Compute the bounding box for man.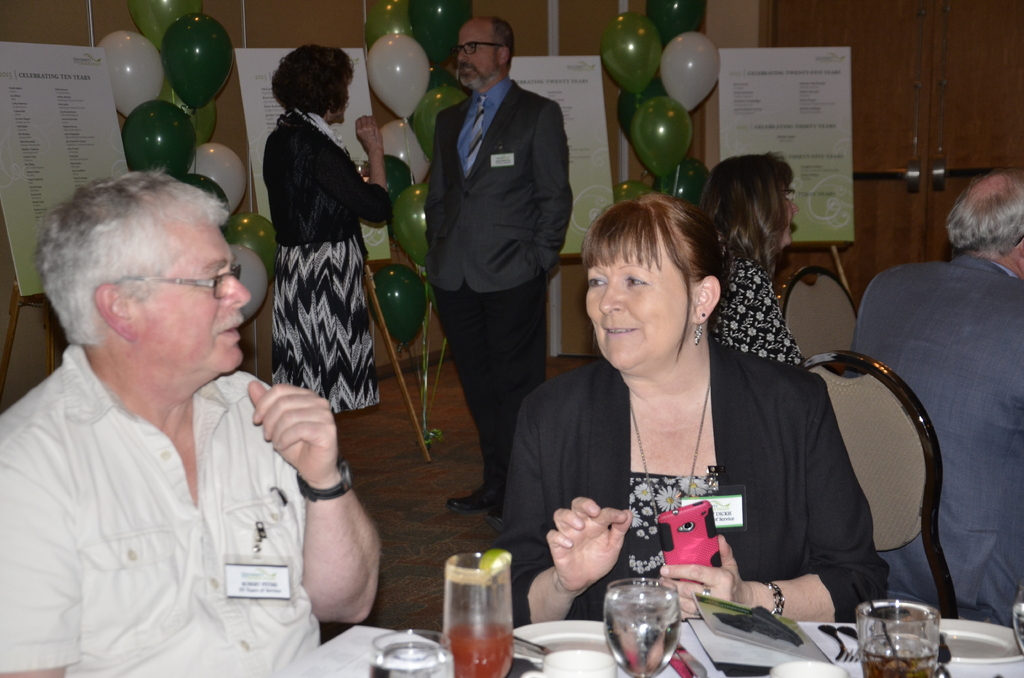
(x1=833, y1=165, x2=1023, y2=643).
